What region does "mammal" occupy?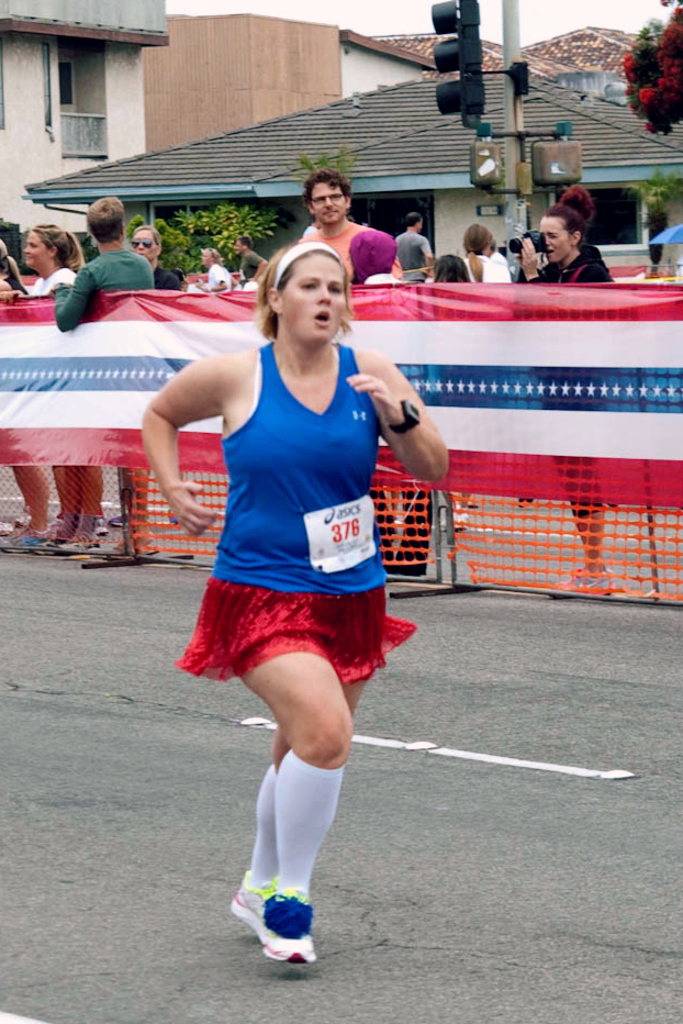
l=31, t=222, r=91, b=553.
